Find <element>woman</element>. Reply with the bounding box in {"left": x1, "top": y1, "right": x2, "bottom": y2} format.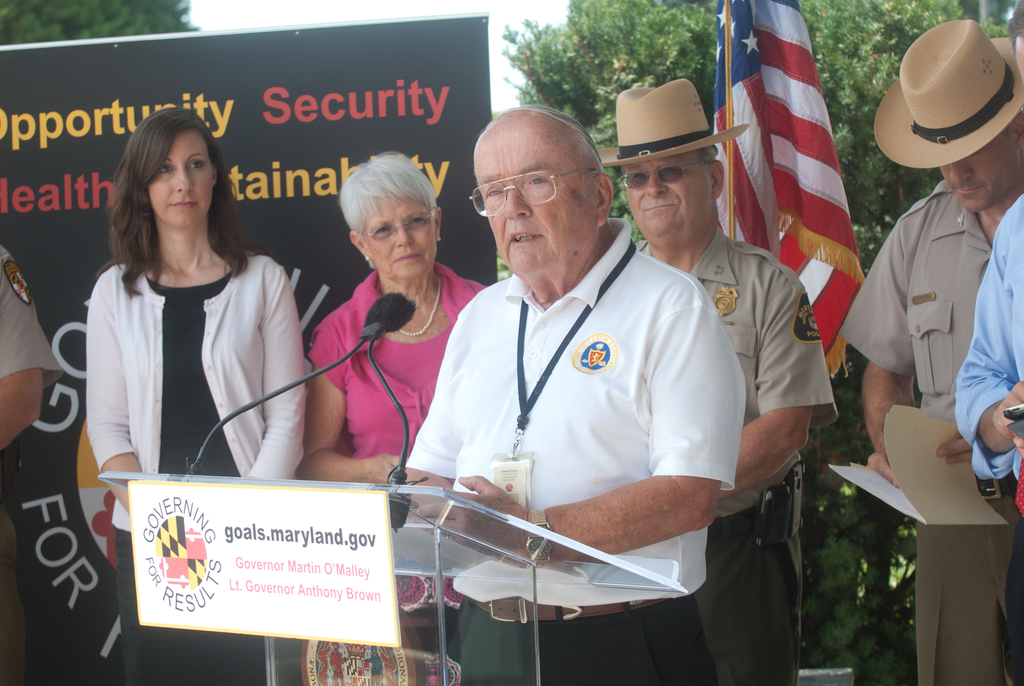
{"left": 74, "top": 106, "right": 301, "bottom": 529}.
